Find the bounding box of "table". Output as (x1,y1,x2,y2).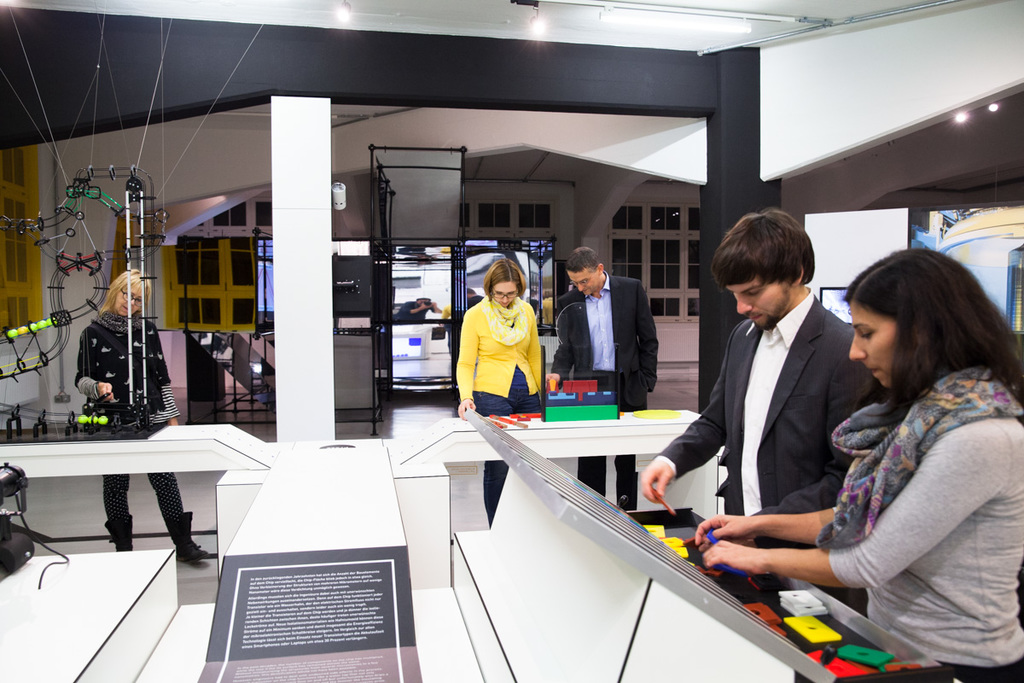
(398,400,725,518).
